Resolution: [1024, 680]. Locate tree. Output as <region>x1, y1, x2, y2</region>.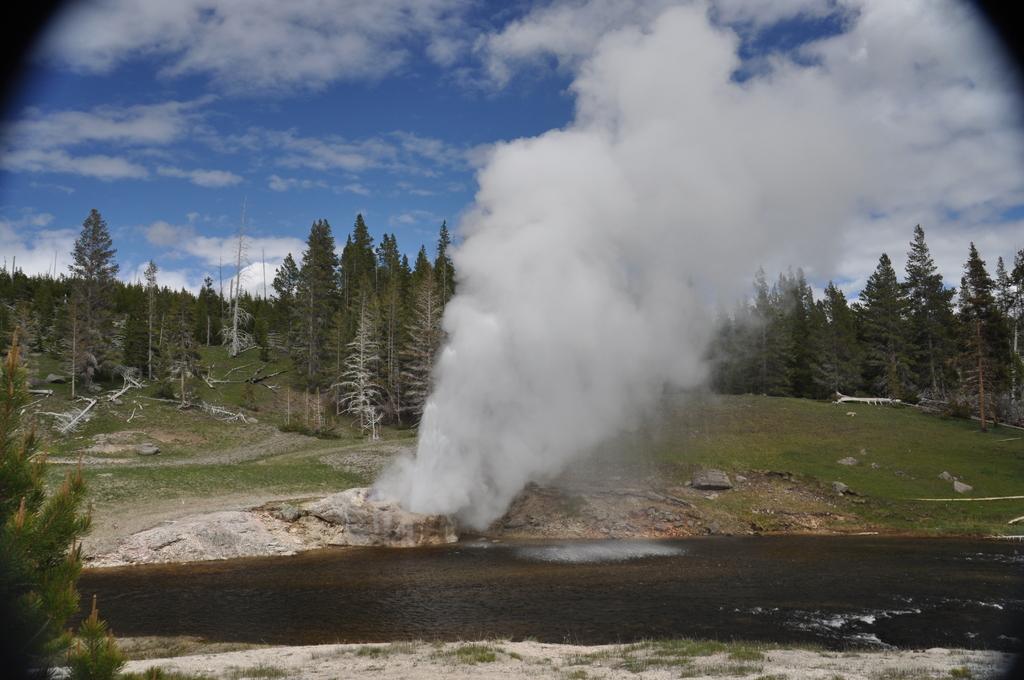
<region>266, 209, 467, 442</region>.
